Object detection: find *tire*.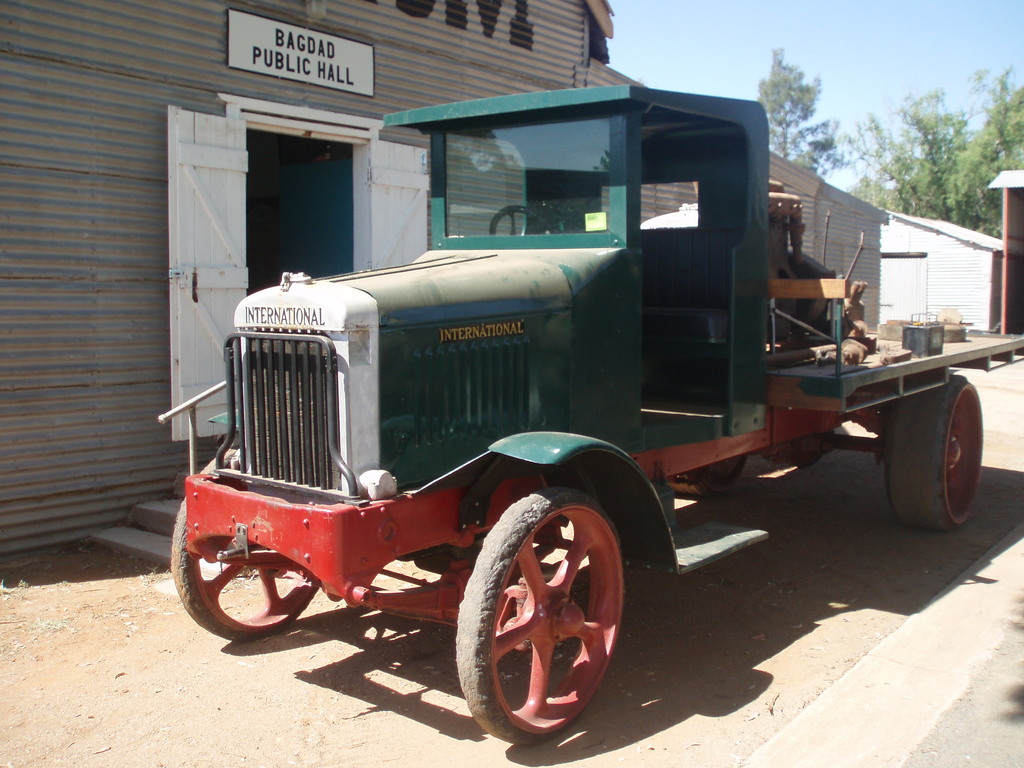
[left=173, top=456, right=344, bottom=641].
